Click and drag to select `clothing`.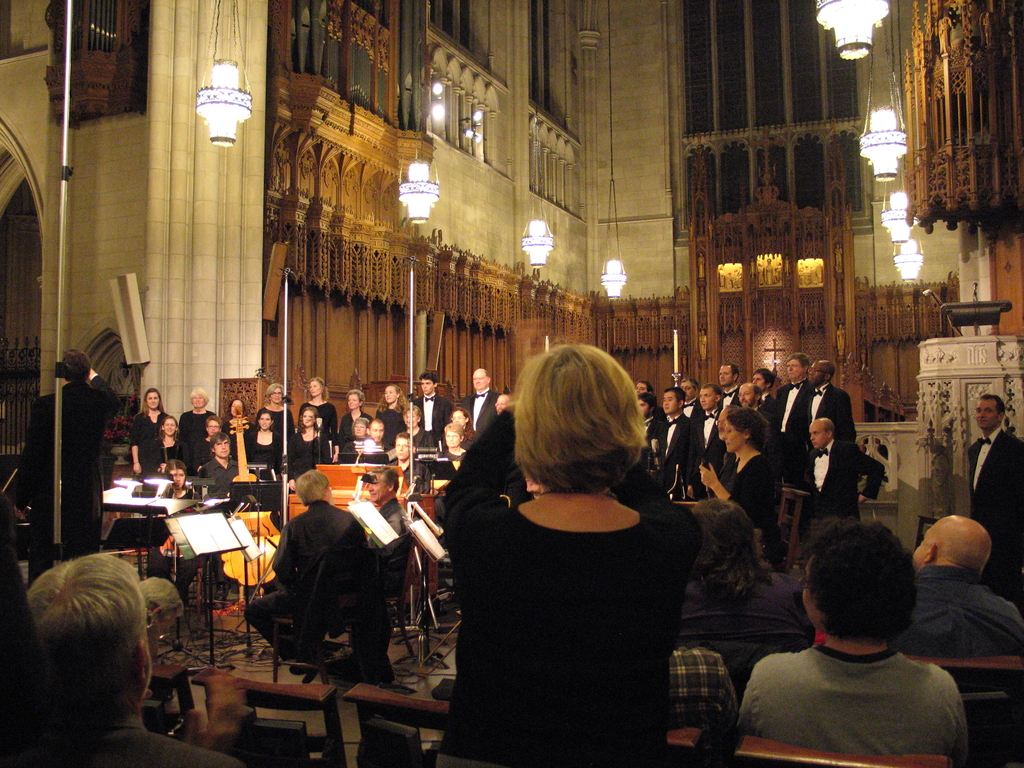
Selection: rect(291, 435, 324, 472).
